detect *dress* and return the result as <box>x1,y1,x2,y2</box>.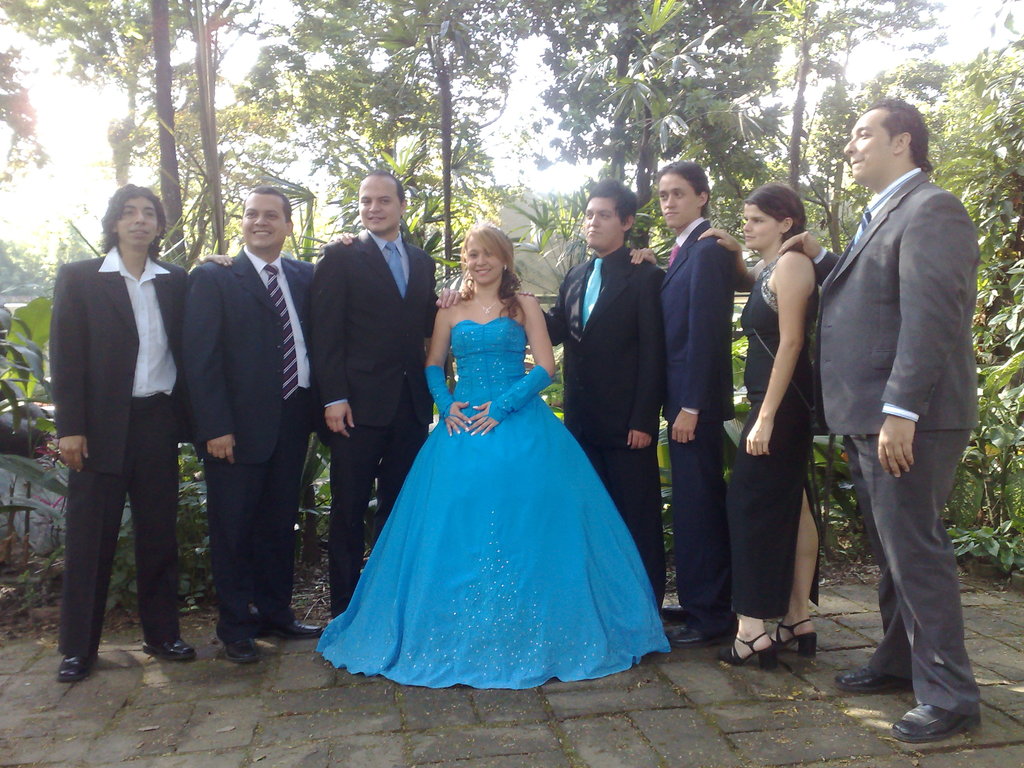
<box>728,258,817,616</box>.
